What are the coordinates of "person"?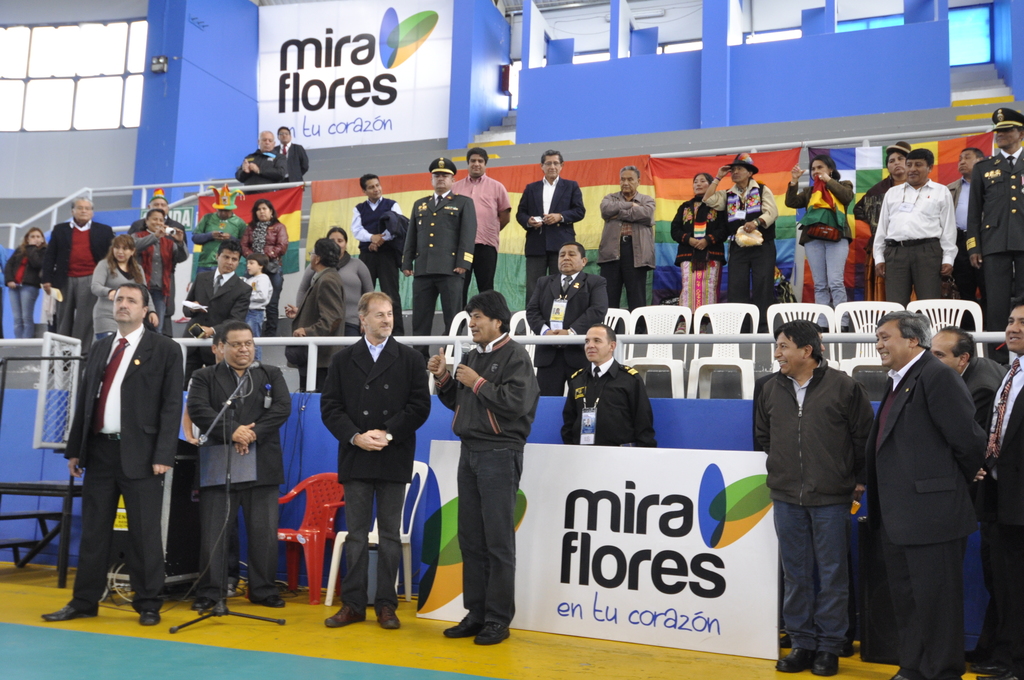
crop(196, 191, 245, 284).
